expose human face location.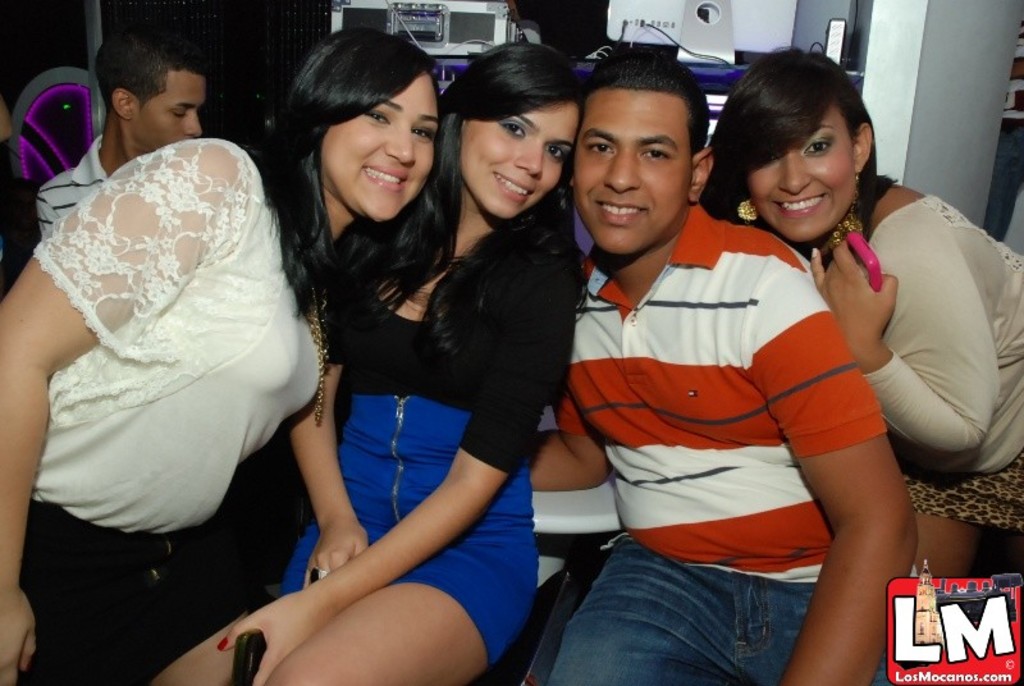
Exposed at [573, 84, 691, 253].
